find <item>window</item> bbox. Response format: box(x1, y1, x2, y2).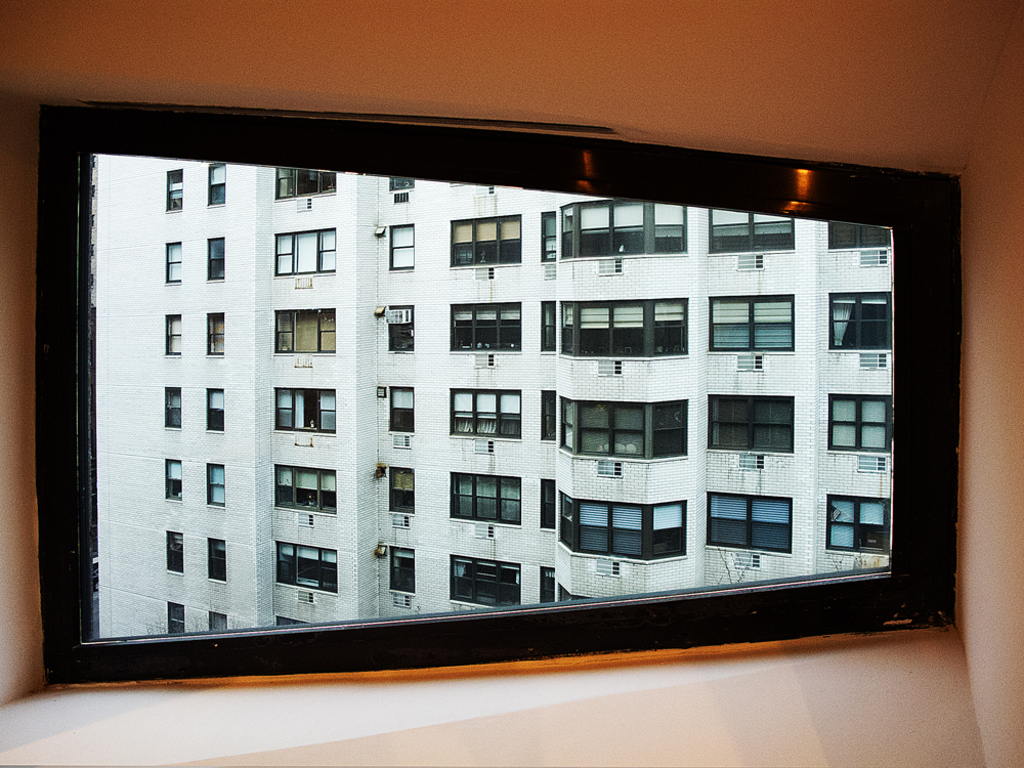
box(450, 300, 520, 351).
